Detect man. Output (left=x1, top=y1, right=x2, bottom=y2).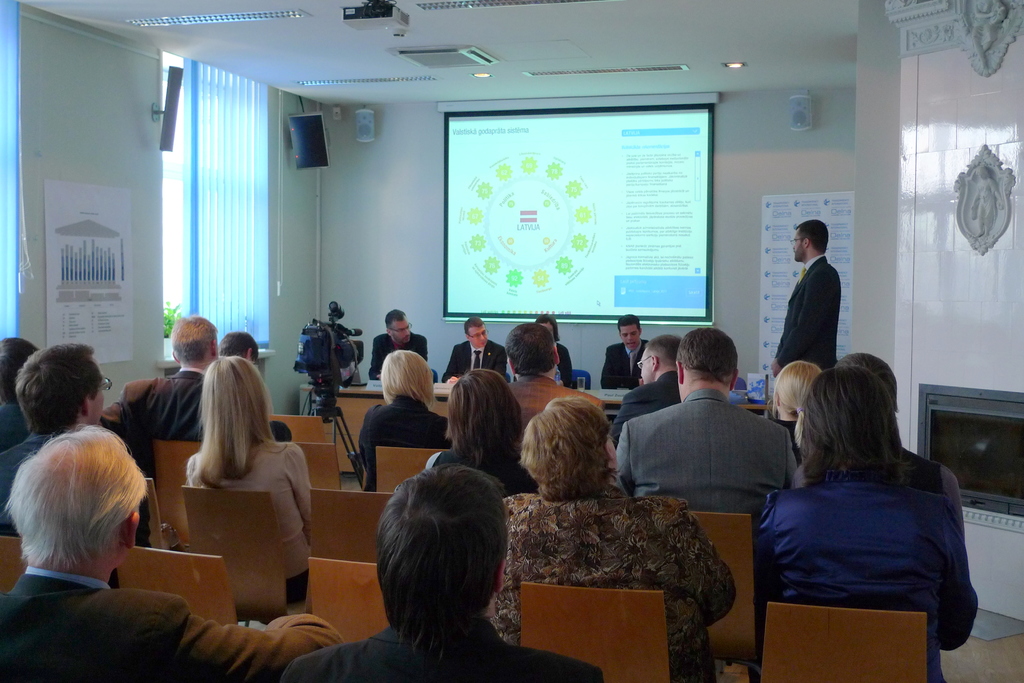
(left=280, top=469, right=601, bottom=682).
